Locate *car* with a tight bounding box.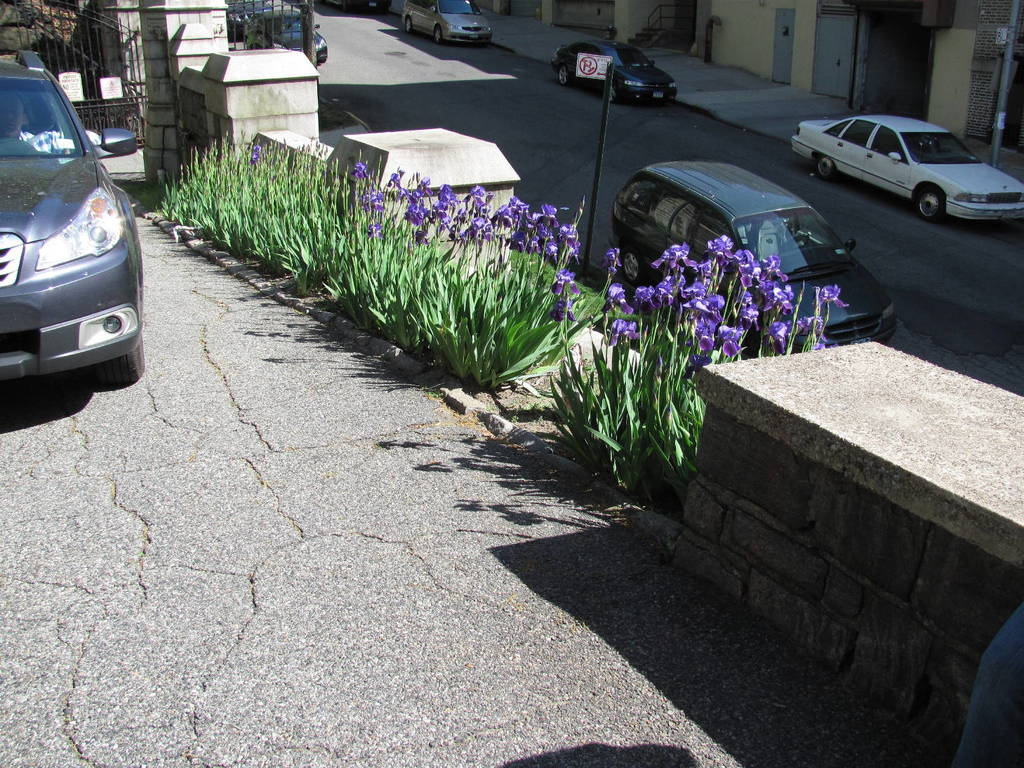
0:44:146:383.
